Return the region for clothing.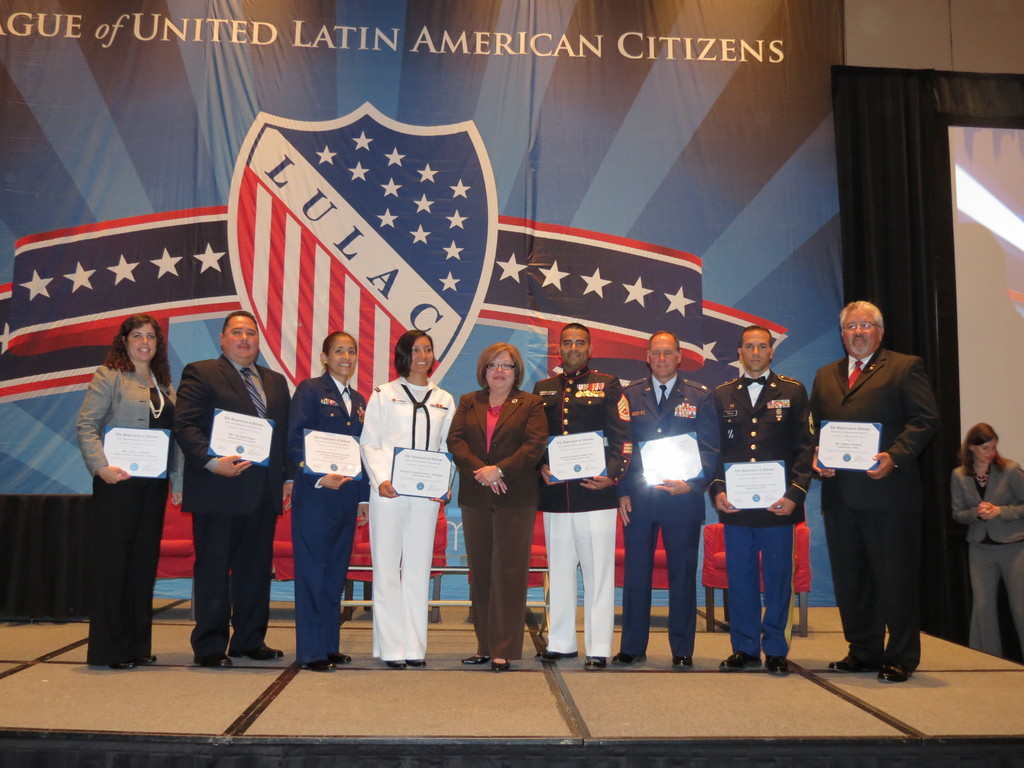
x1=73 y1=349 x2=184 y2=674.
